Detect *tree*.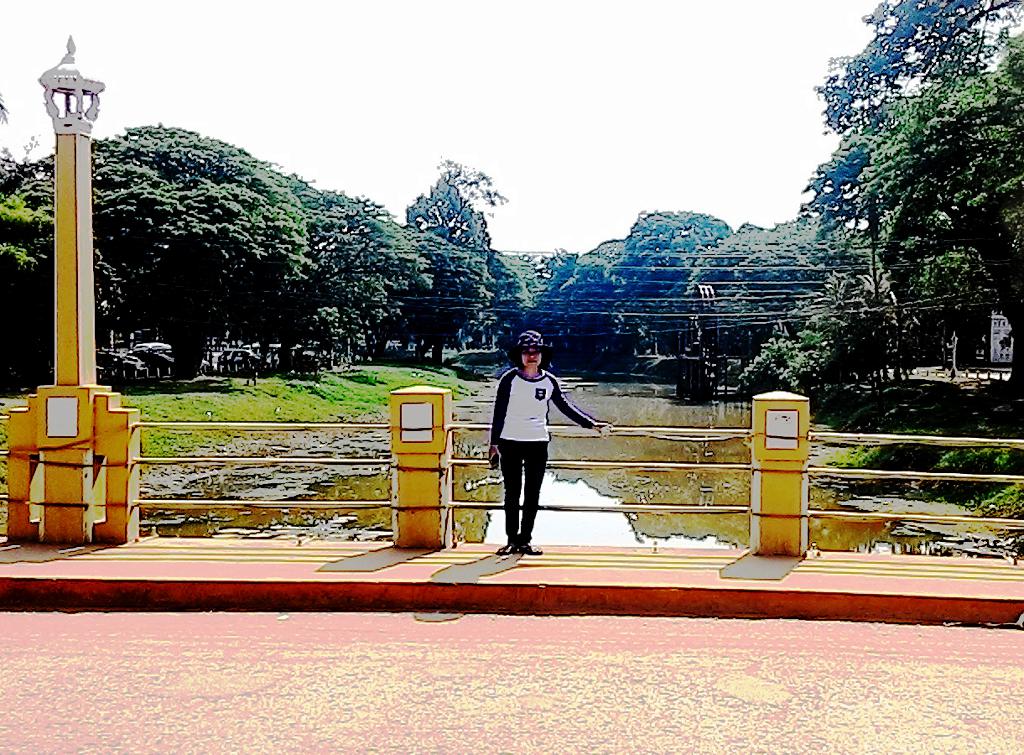
Detected at 406,161,516,366.
